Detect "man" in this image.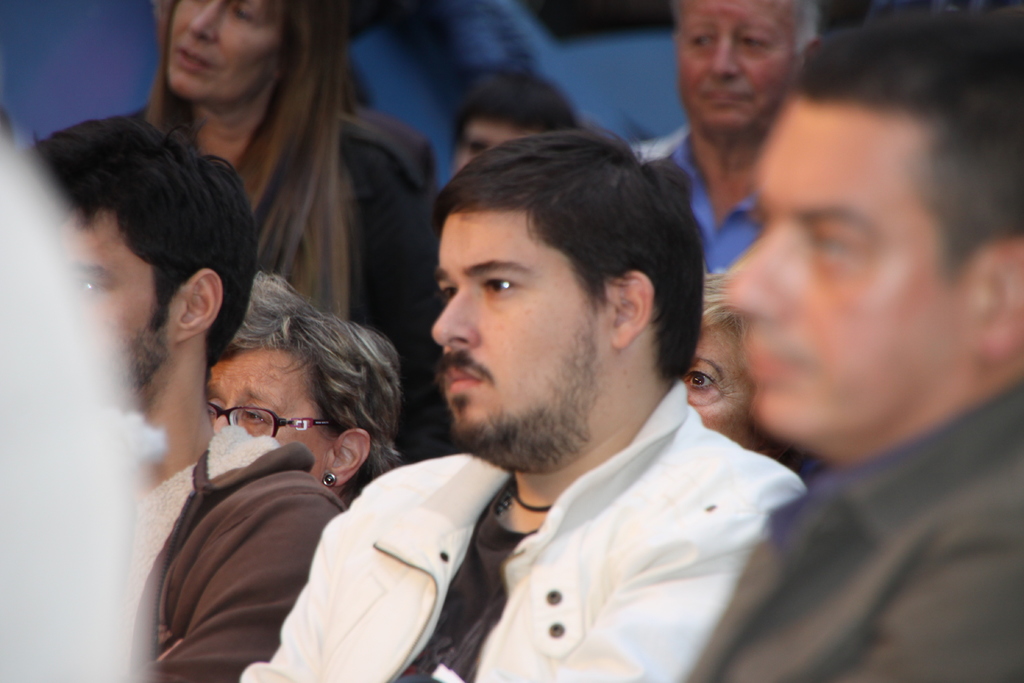
Detection: <bbox>678, 9, 1023, 682</bbox>.
